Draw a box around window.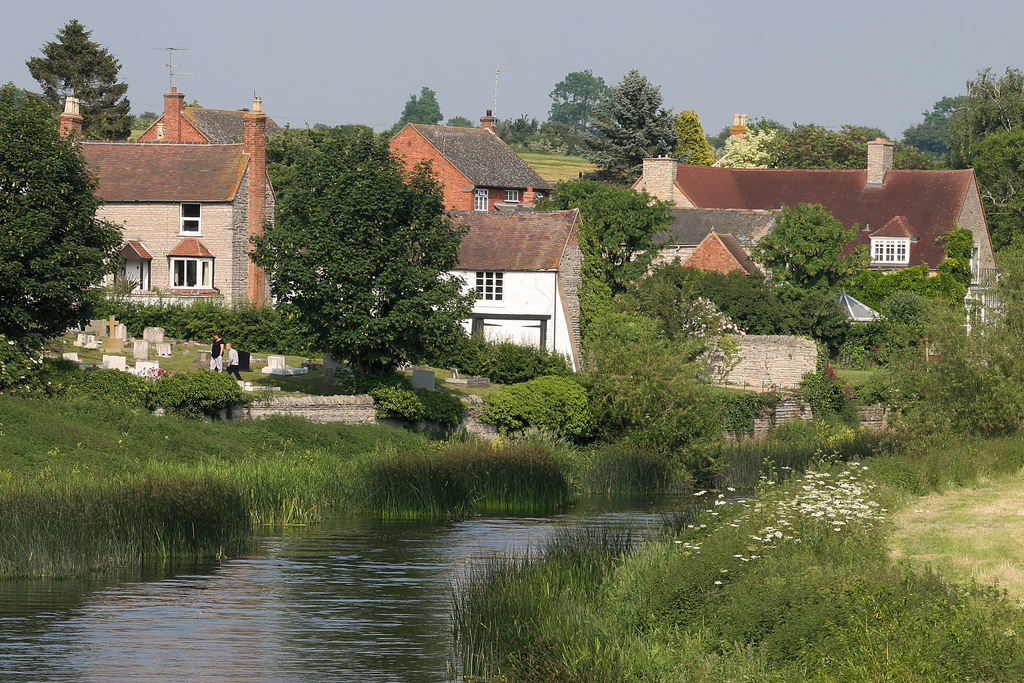
bbox(474, 190, 490, 213).
